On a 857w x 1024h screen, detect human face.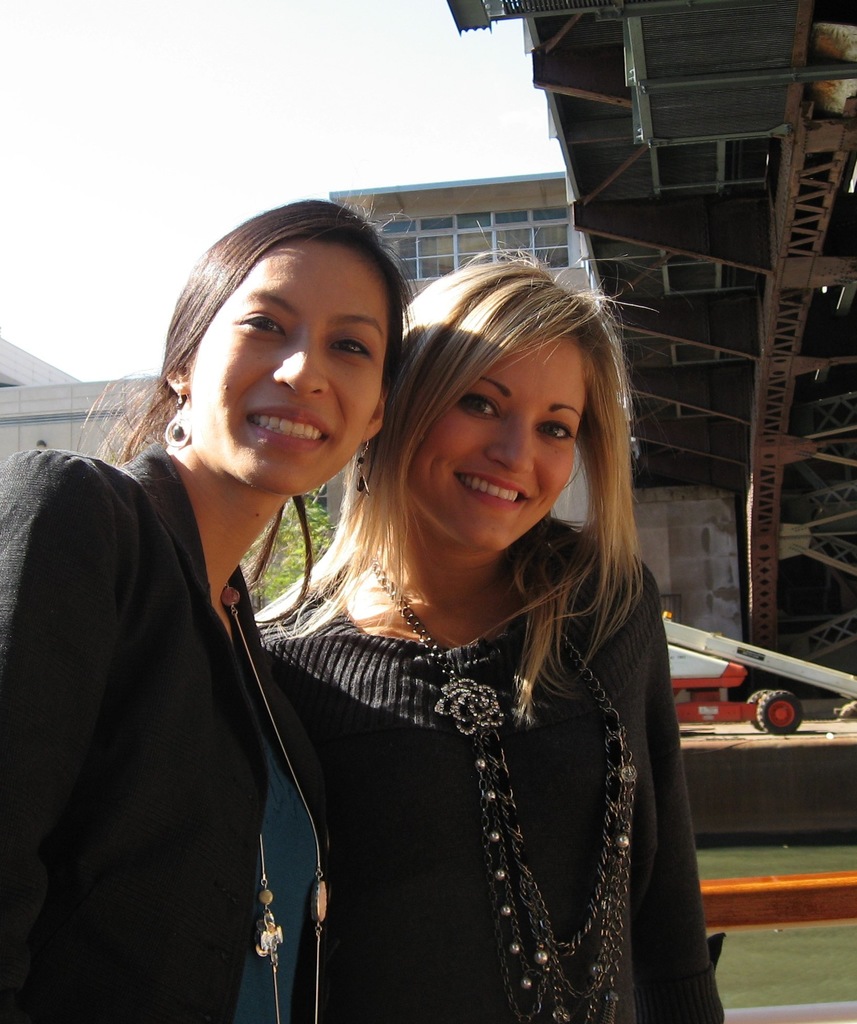
bbox(417, 337, 585, 554).
